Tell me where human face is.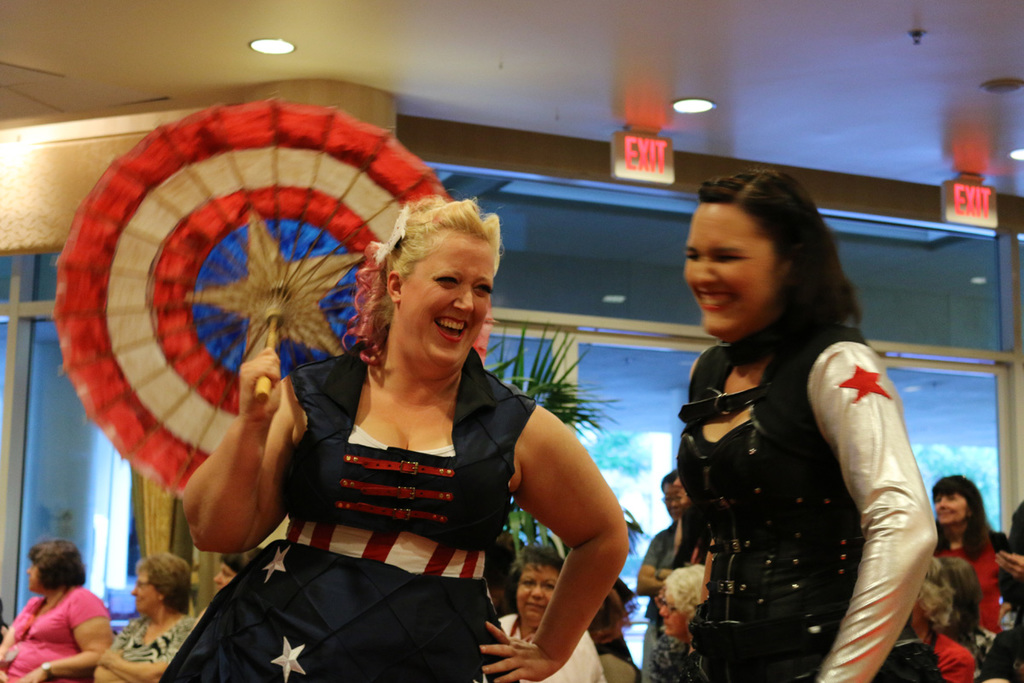
human face is at 402/229/486/365.
